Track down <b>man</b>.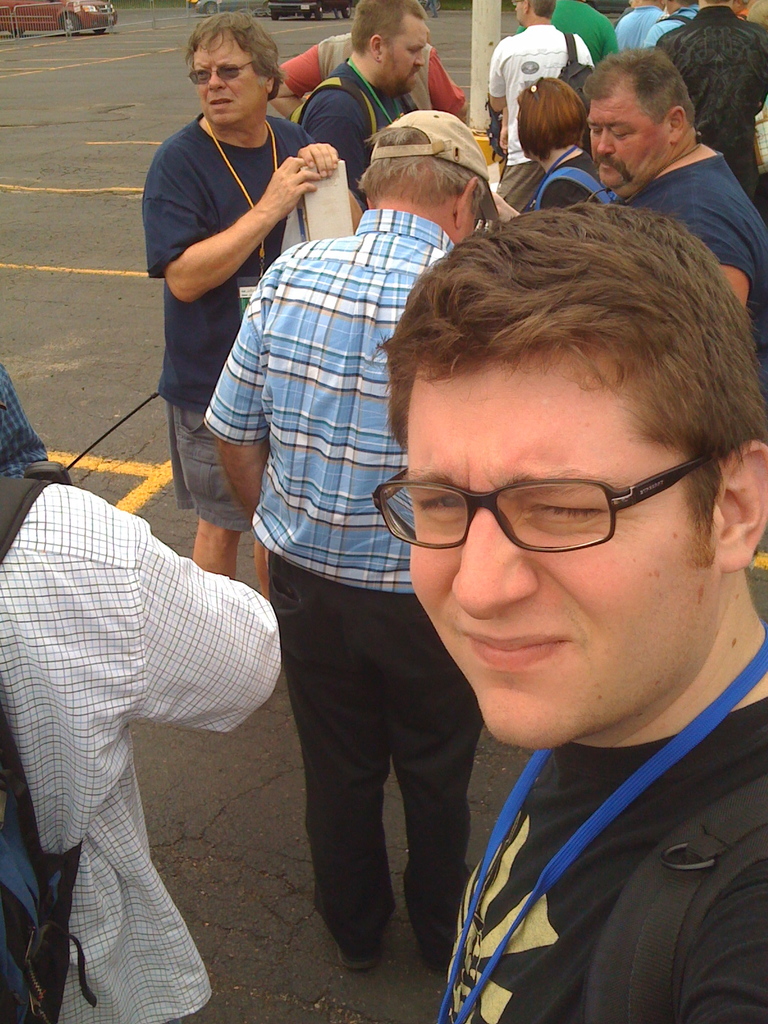
Tracked to <bbox>374, 183, 767, 1023</bbox>.
